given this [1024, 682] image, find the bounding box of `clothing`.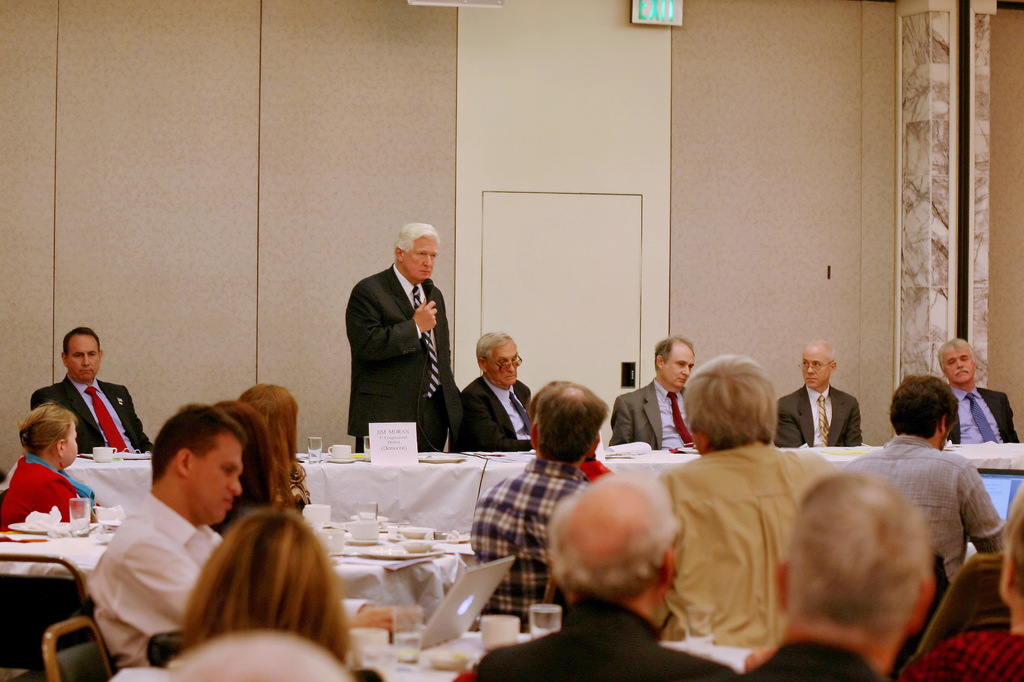
(0,449,100,524).
